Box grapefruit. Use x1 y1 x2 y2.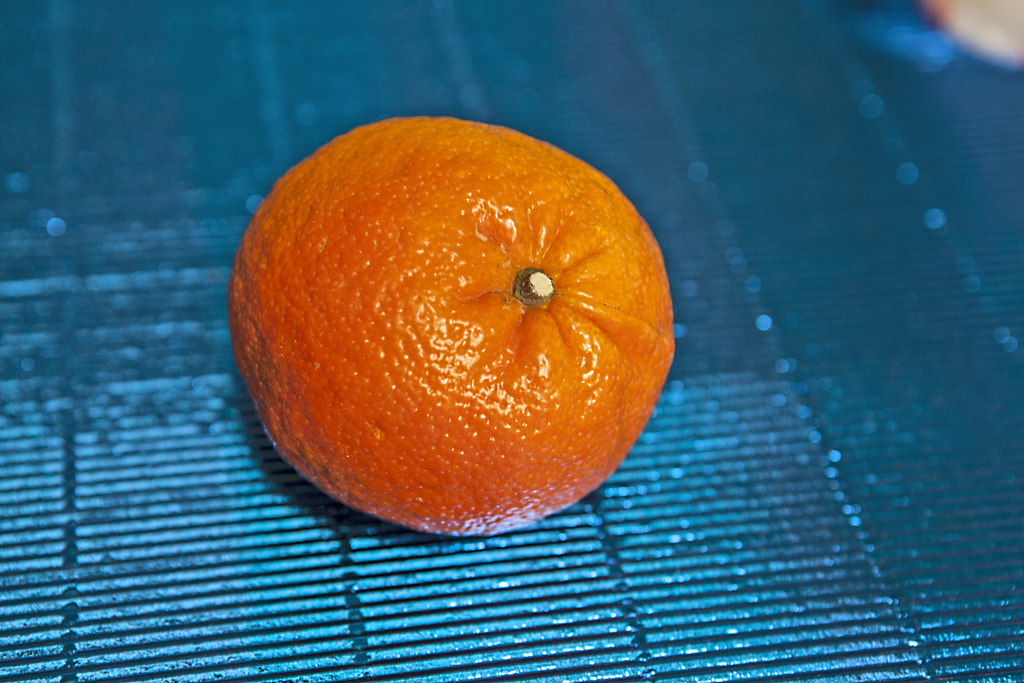
227 113 675 536.
